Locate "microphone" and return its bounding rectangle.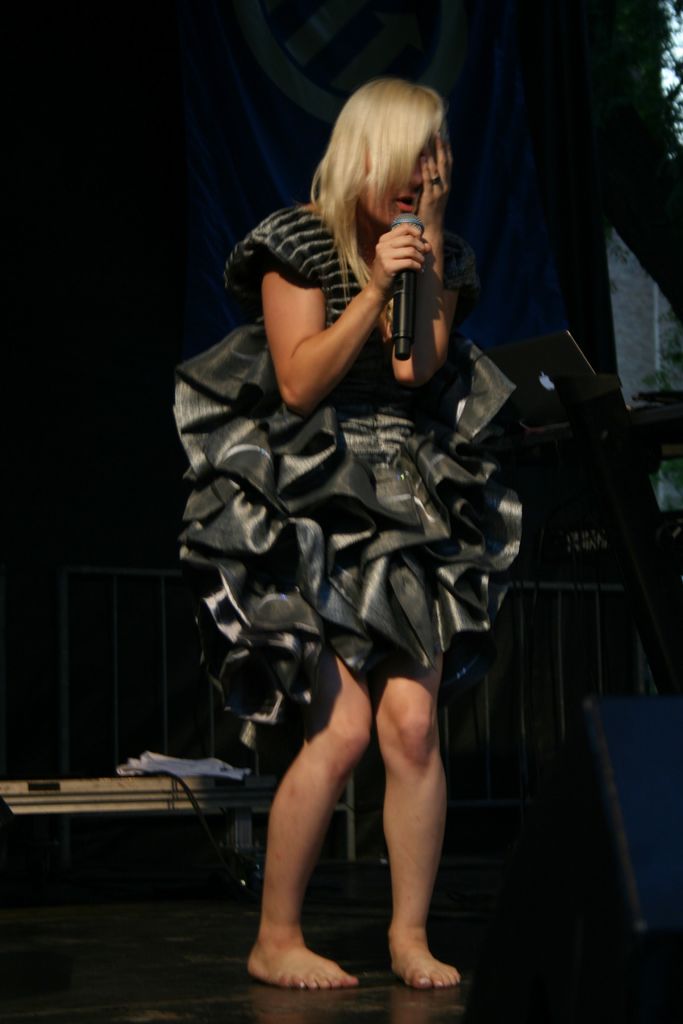
bbox=(394, 212, 425, 358).
